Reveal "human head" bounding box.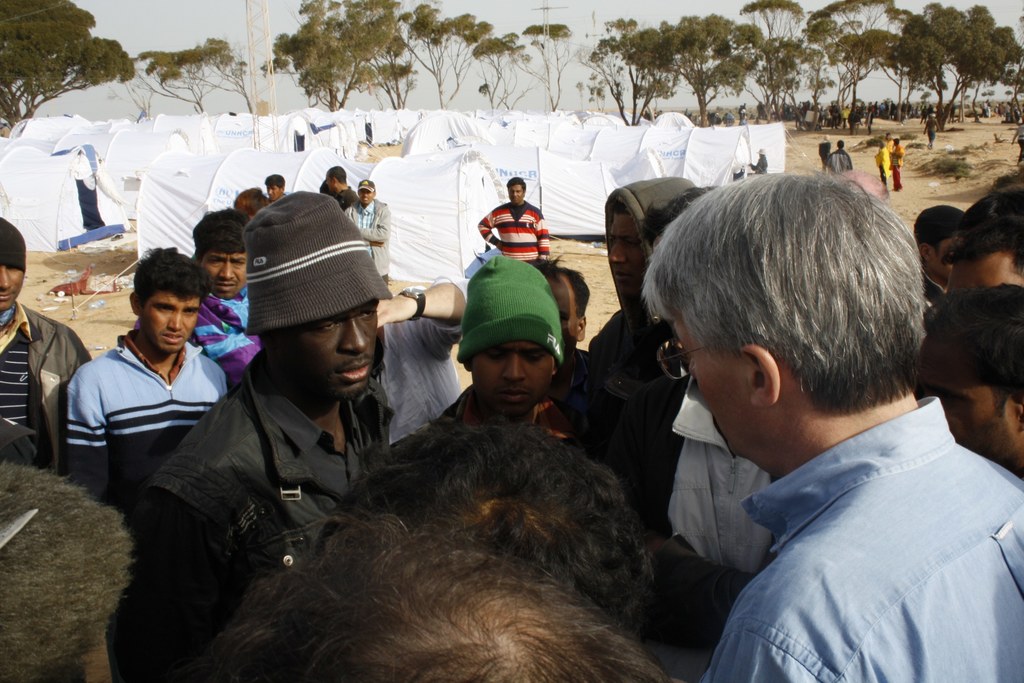
Revealed: pyautogui.locateOnScreen(199, 516, 671, 682).
